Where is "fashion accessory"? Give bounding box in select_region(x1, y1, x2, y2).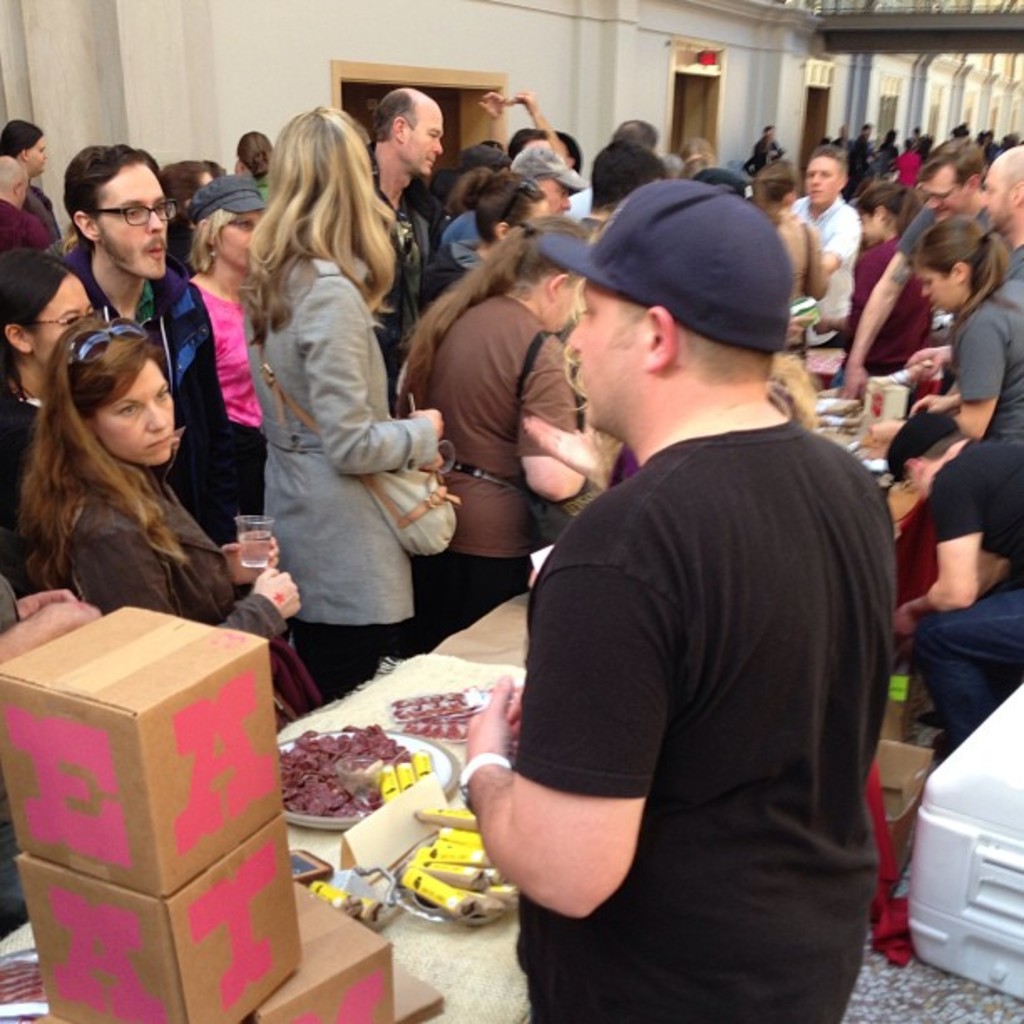
select_region(5, 375, 45, 400).
